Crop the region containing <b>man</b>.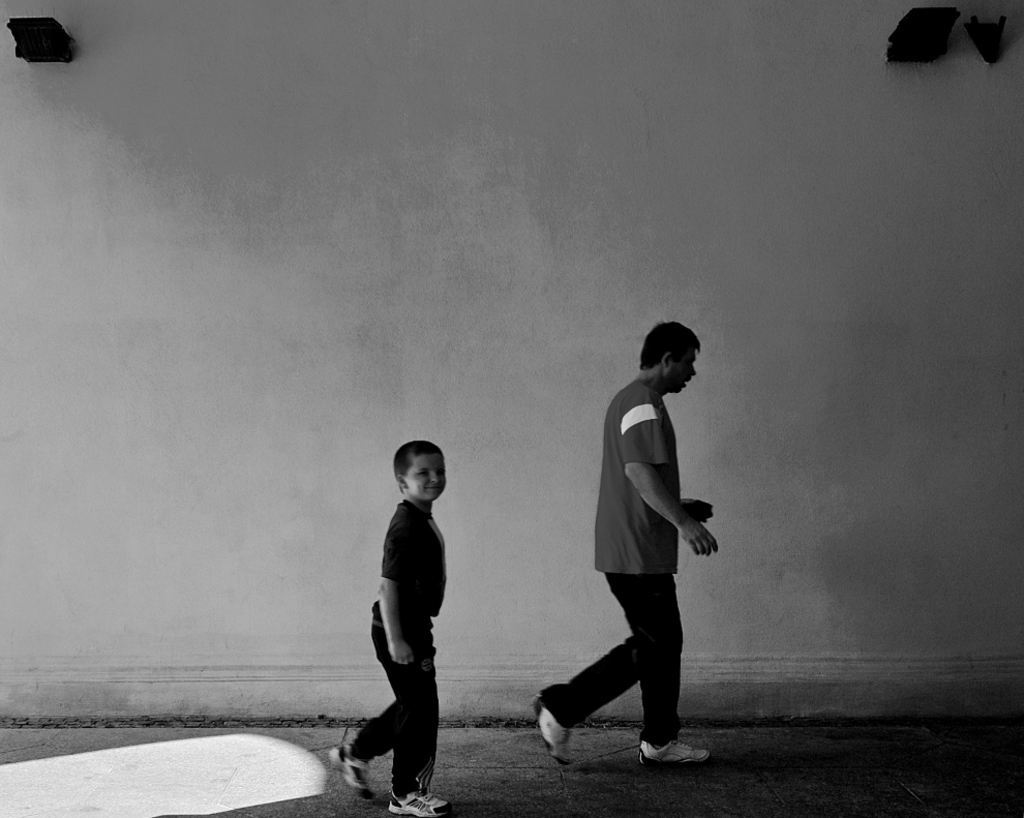
Crop region: pyautogui.locateOnScreen(562, 312, 726, 769).
